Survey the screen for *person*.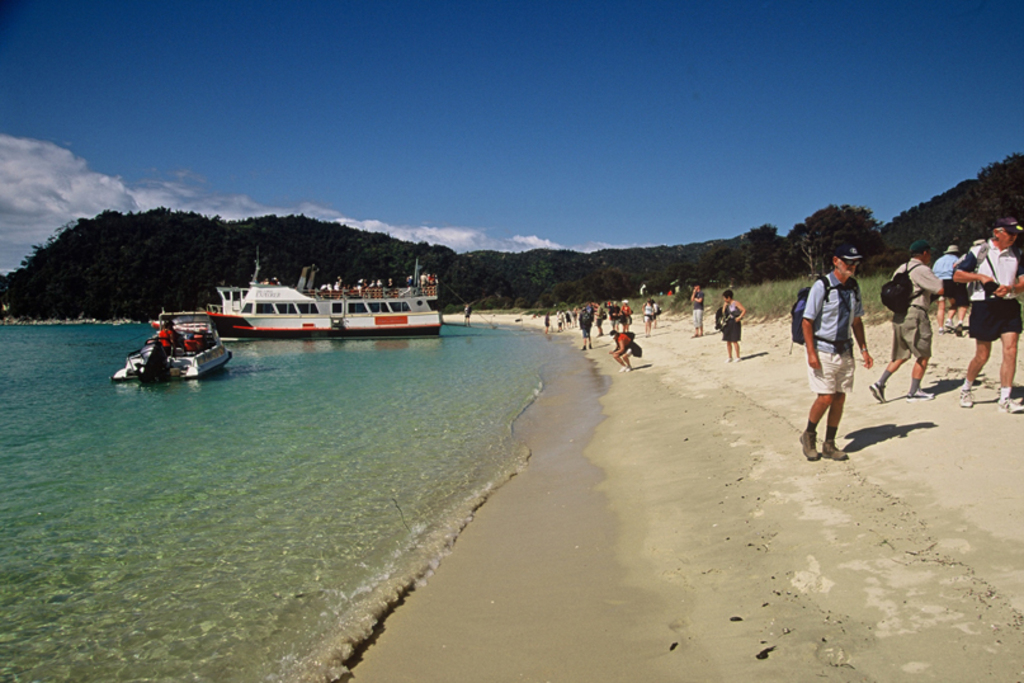
Survey found: l=152, t=316, r=183, b=354.
